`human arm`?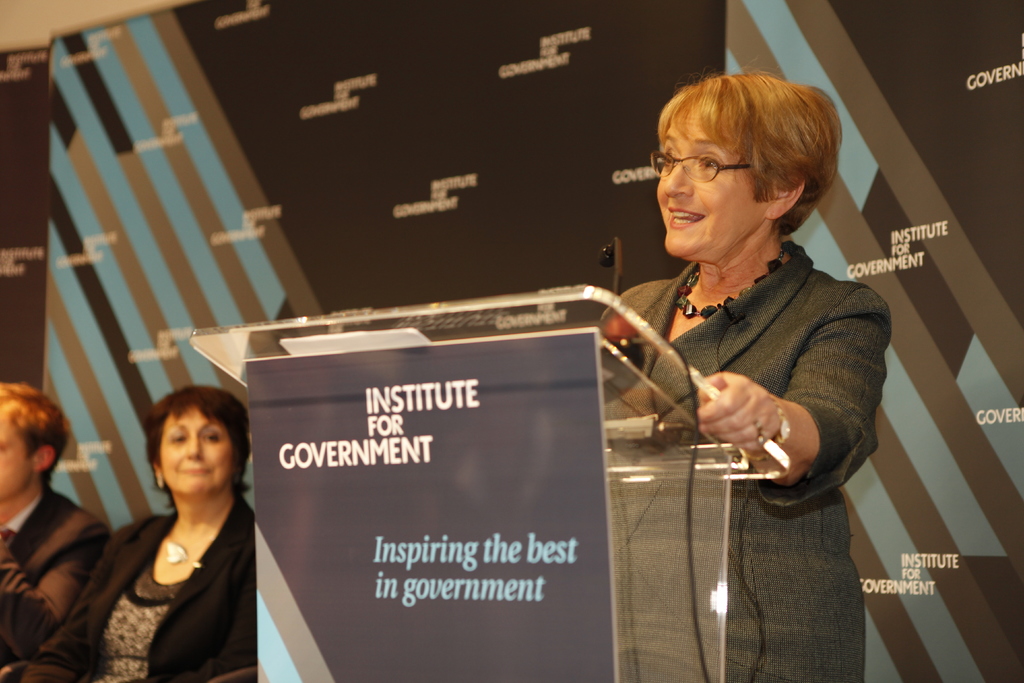
586:279:655:425
